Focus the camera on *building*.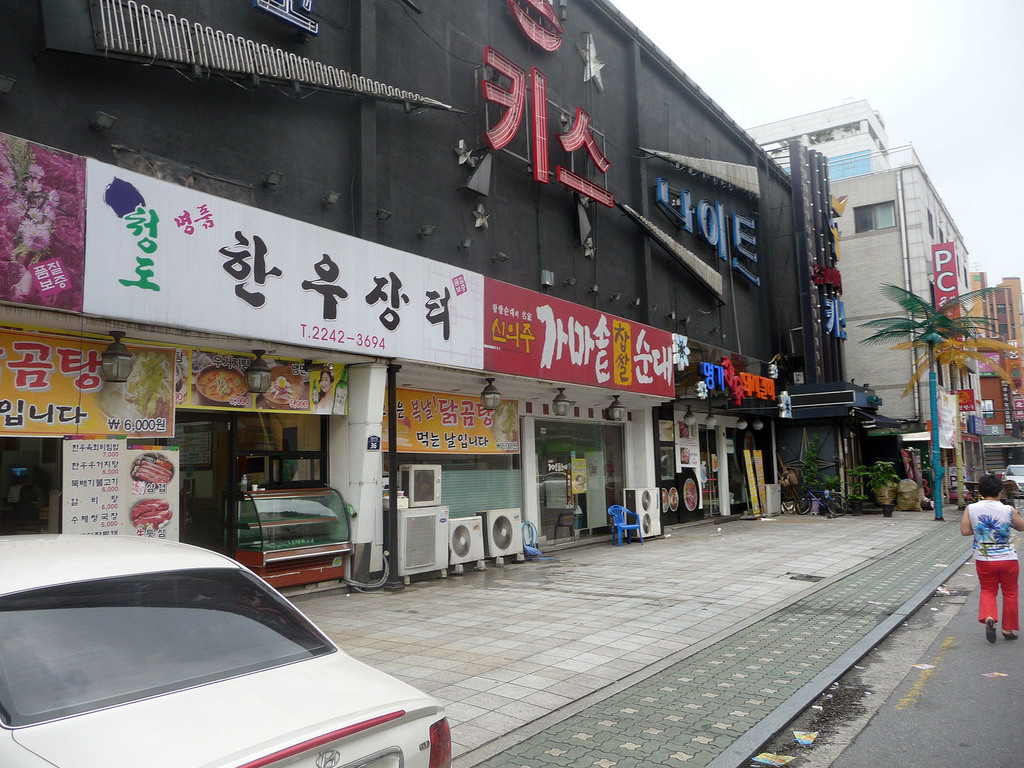
Focus region: {"left": 832, "top": 180, "right": 966, "bottom": 430}.
